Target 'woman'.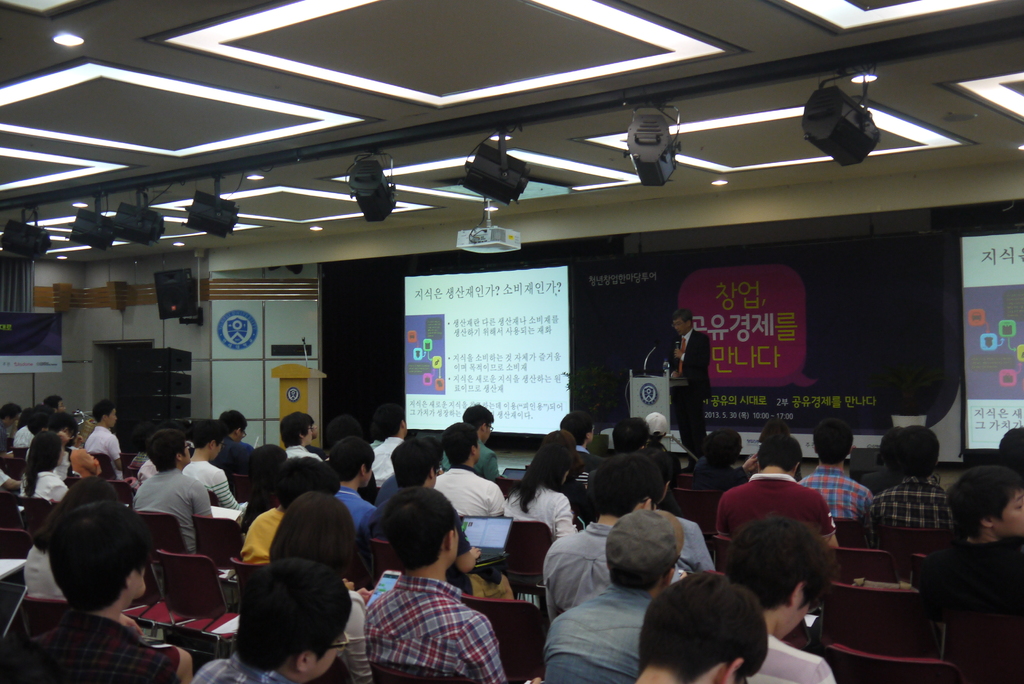
Target region: detection(17, 433, 78, 512).
